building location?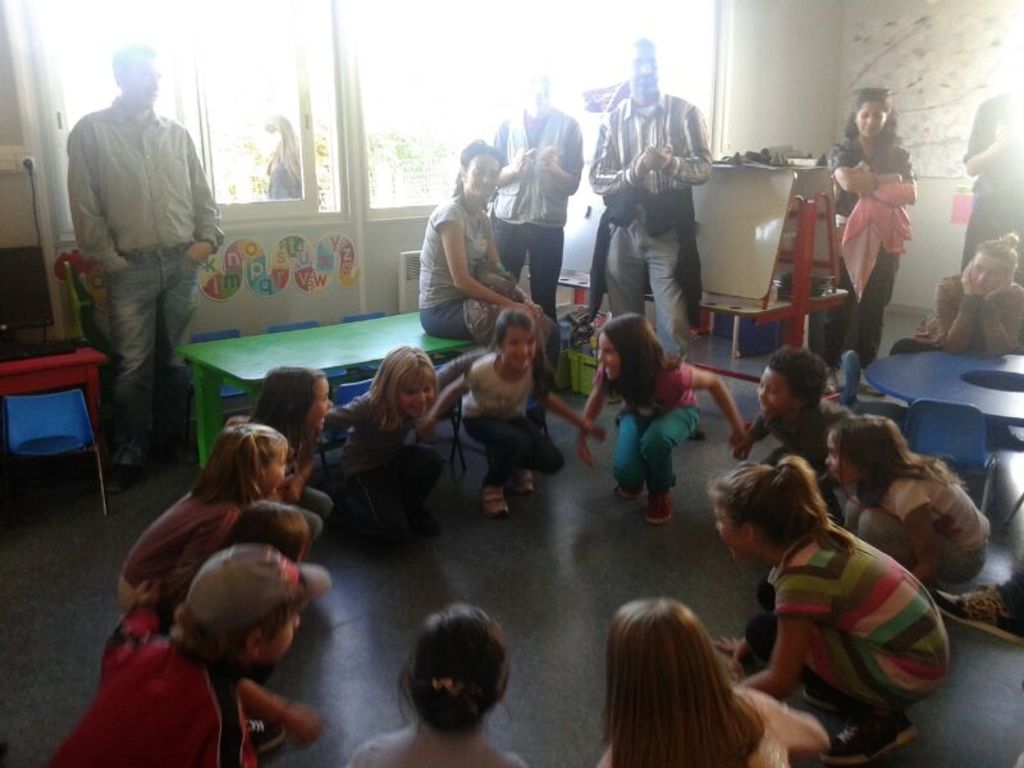
(x1=0, y1=0, x2=1023, y2=767)
